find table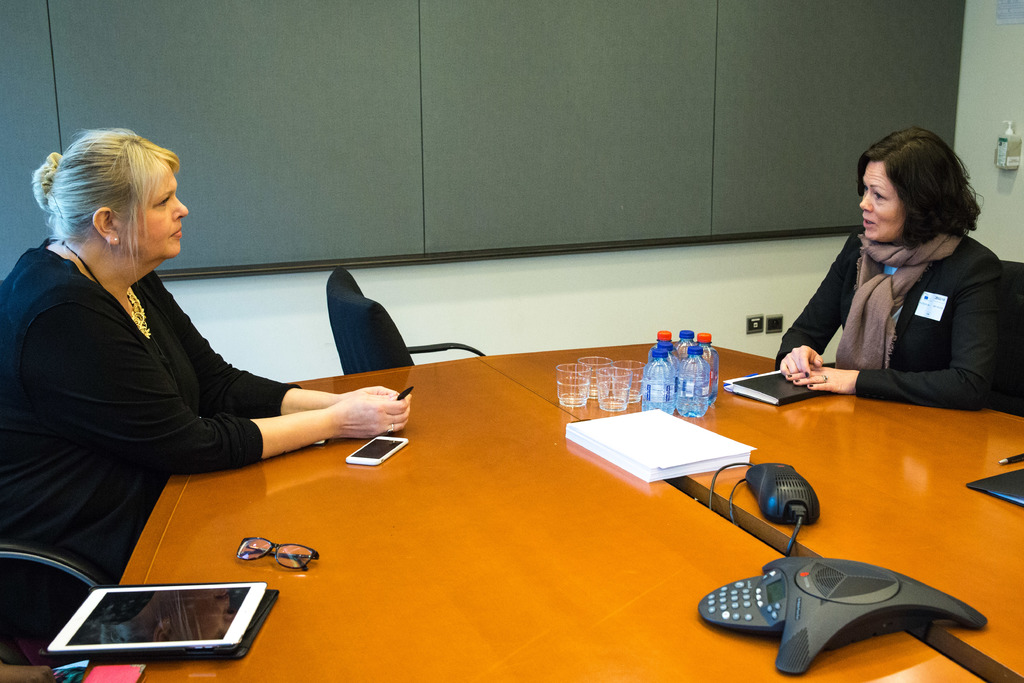
left=472, top=329, right=1023, bottom=682
